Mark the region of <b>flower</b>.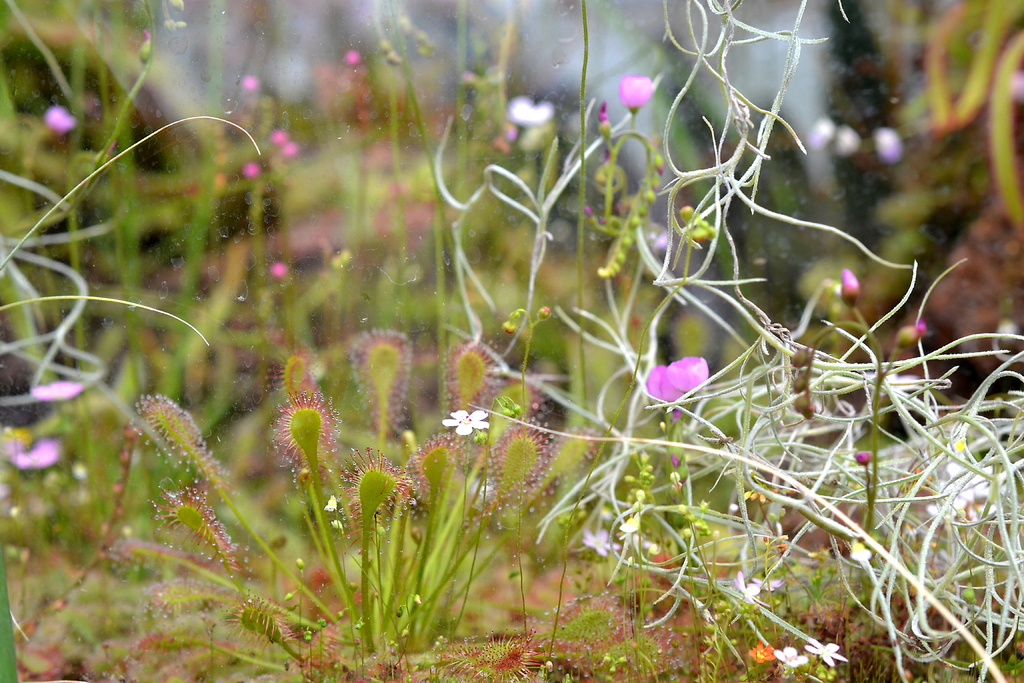
Region: (732,573,751,600).
